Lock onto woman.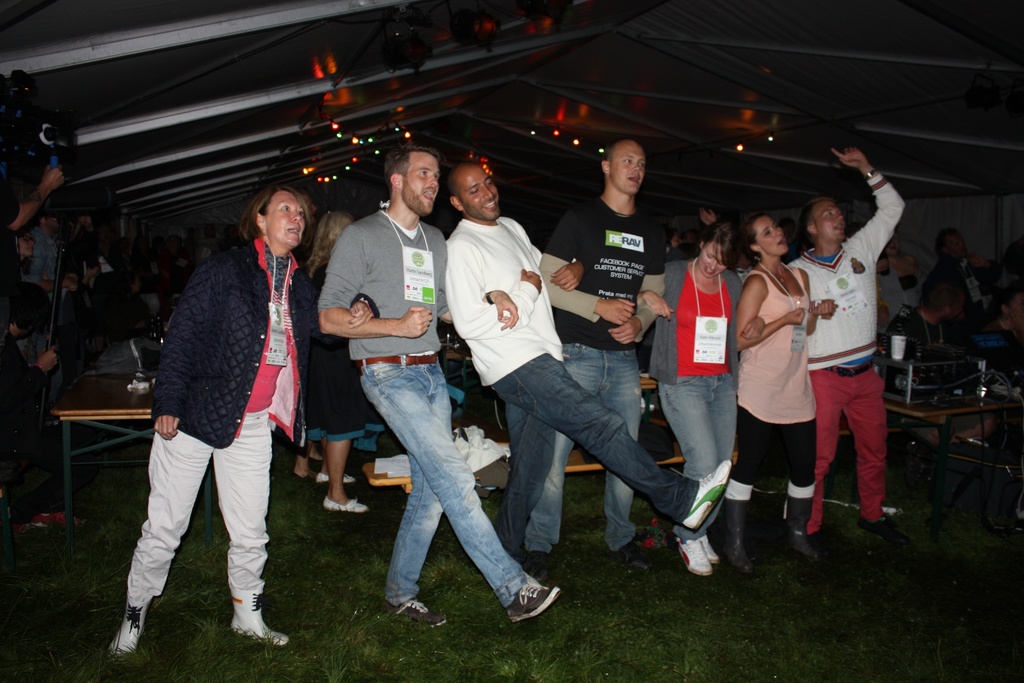
Locked: {"left": 749, "top": 211, "right": 844, "bottom": 543}.
